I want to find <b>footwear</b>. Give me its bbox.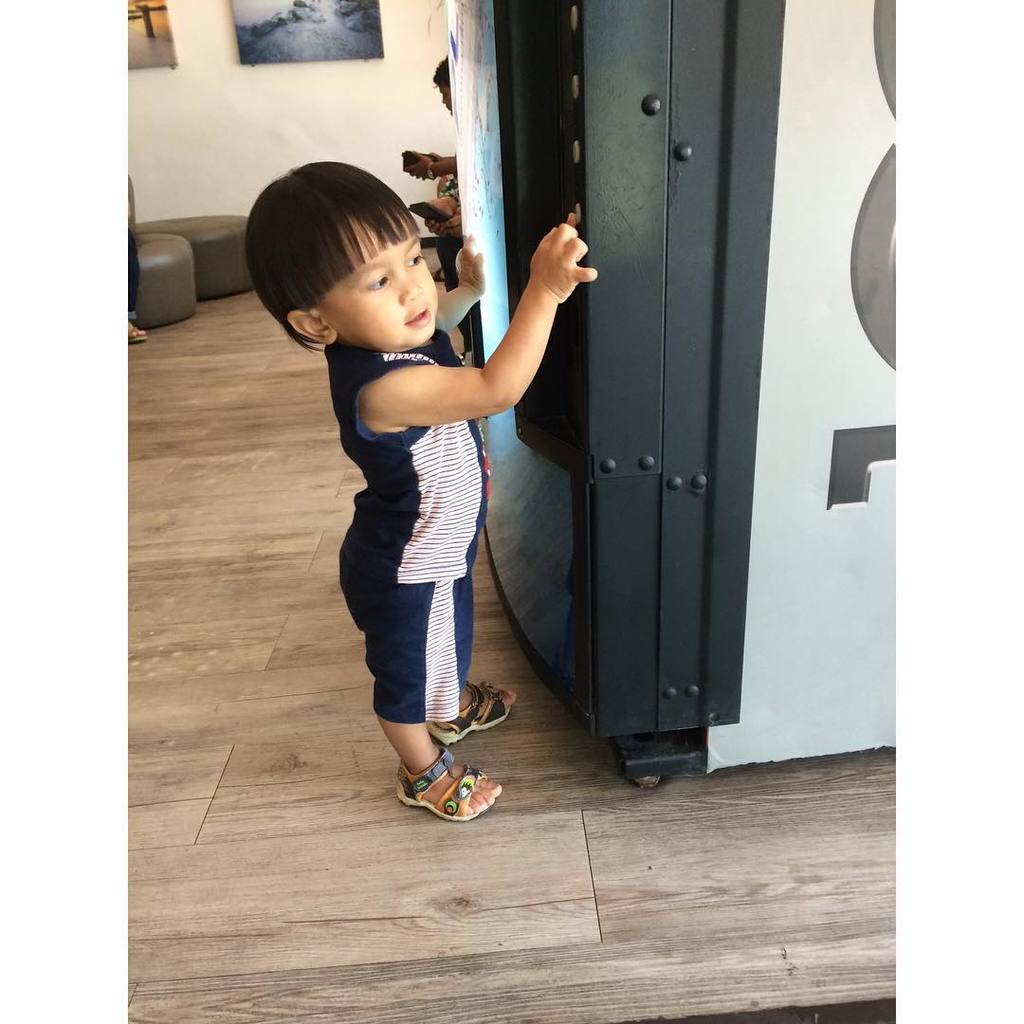
x1=389 y1=739 x2=503 y2=836.
